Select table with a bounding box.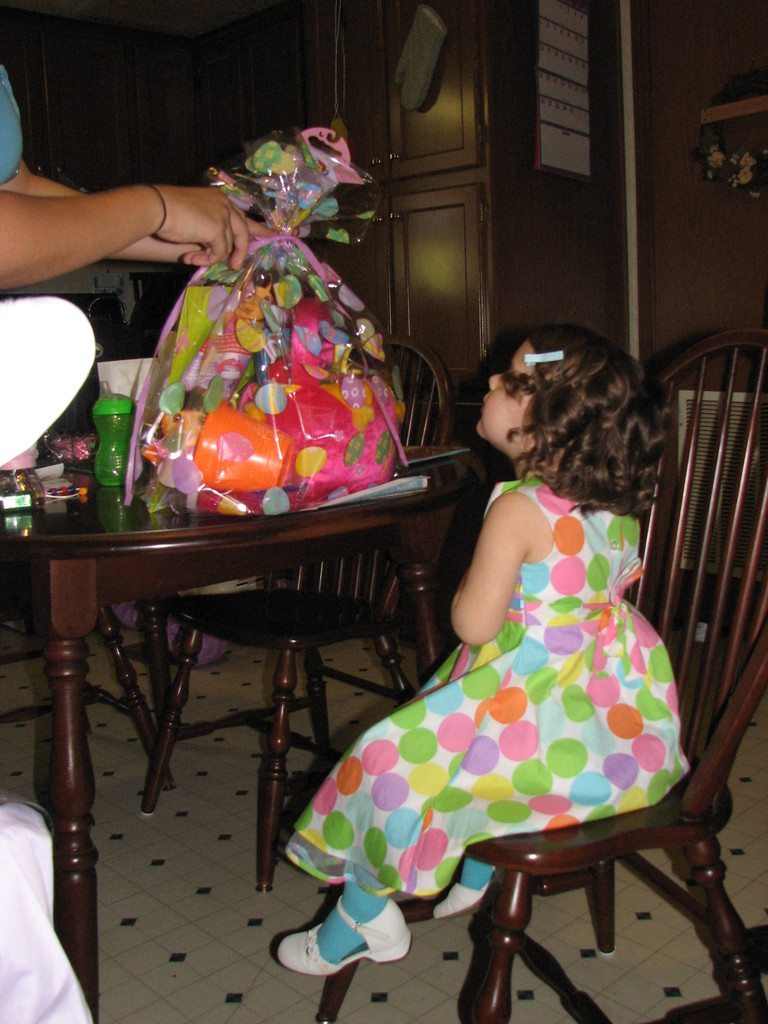
[x1=16, y1=324, x2=521, y2=944].
